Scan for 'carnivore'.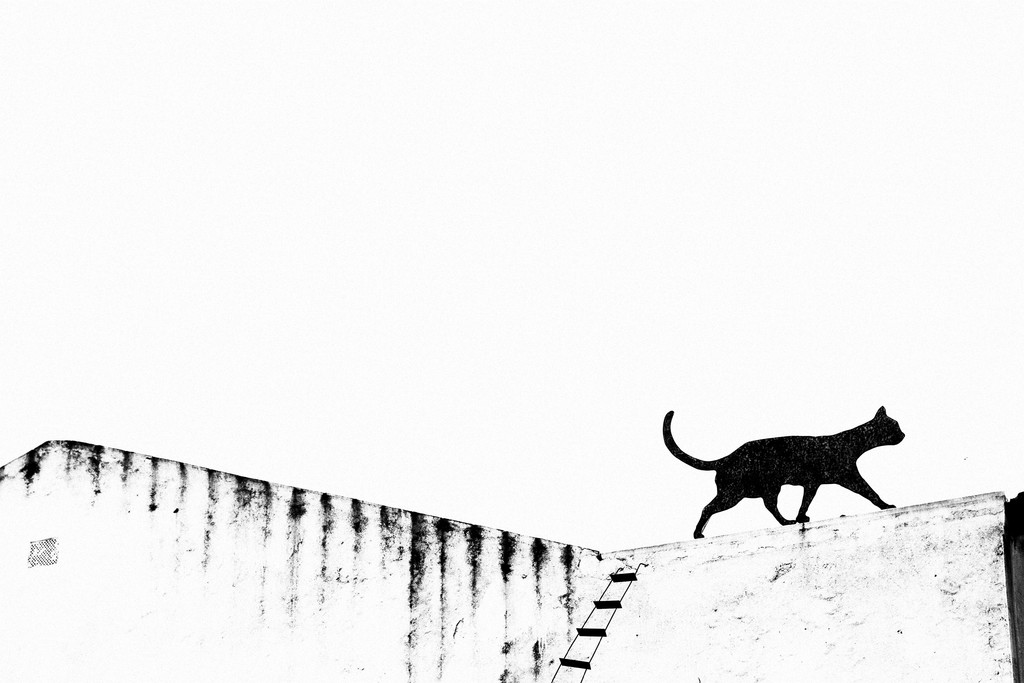
Scan result: 659:402:902:539.
